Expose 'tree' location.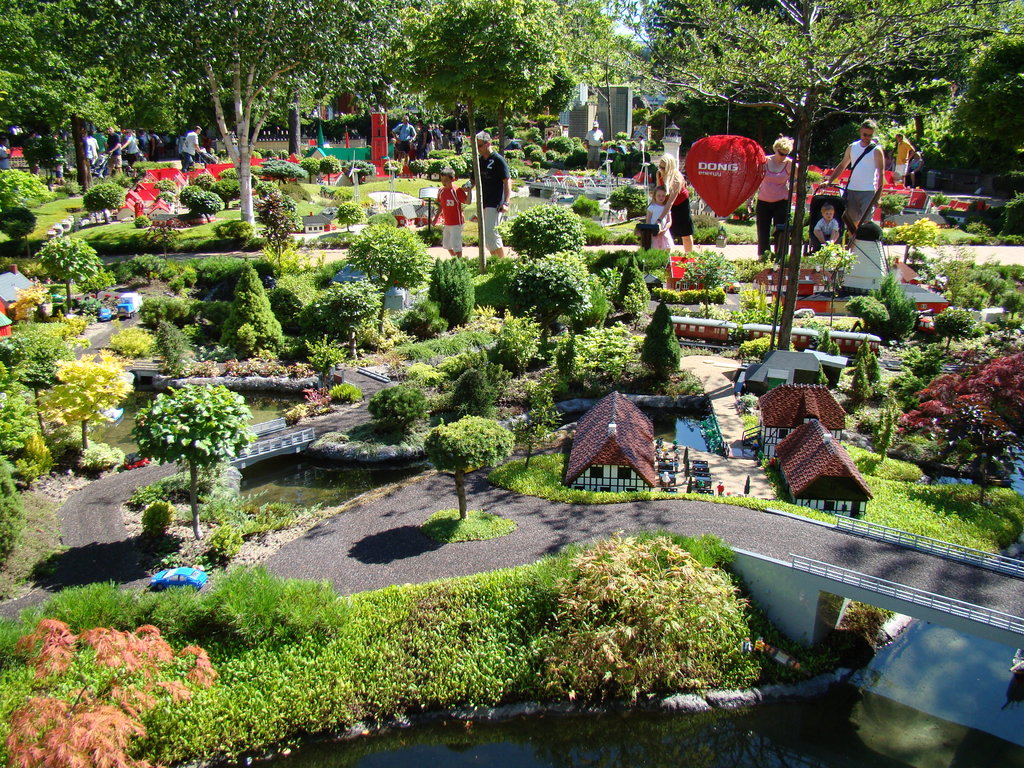
Exposed at bbox(935, 308, 976, 344).
